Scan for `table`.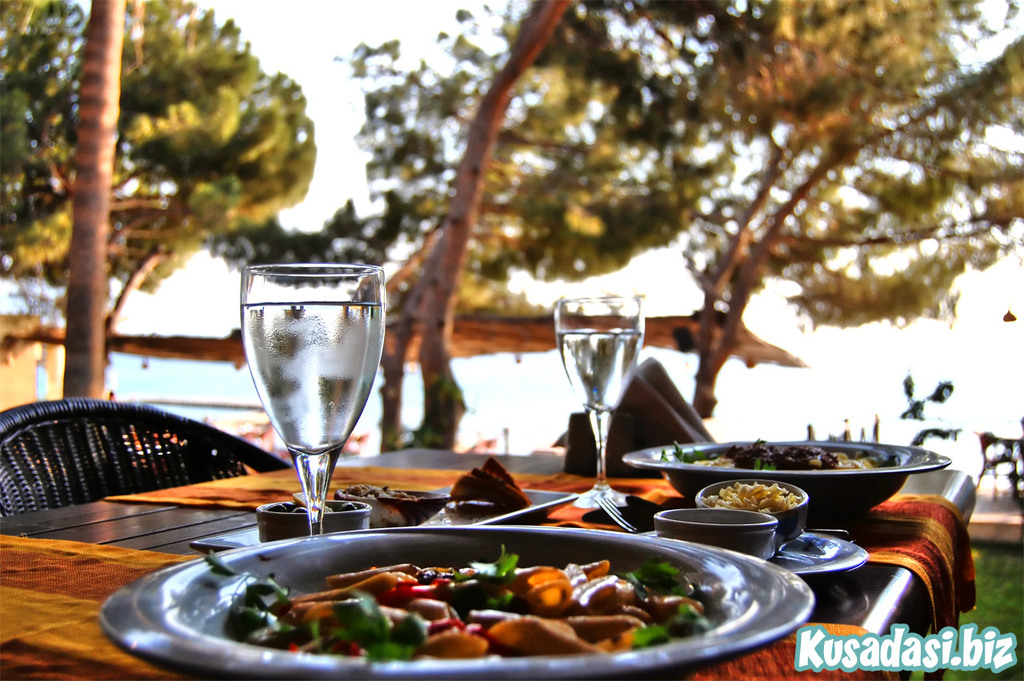
Scan result: 0 442 981 680.
